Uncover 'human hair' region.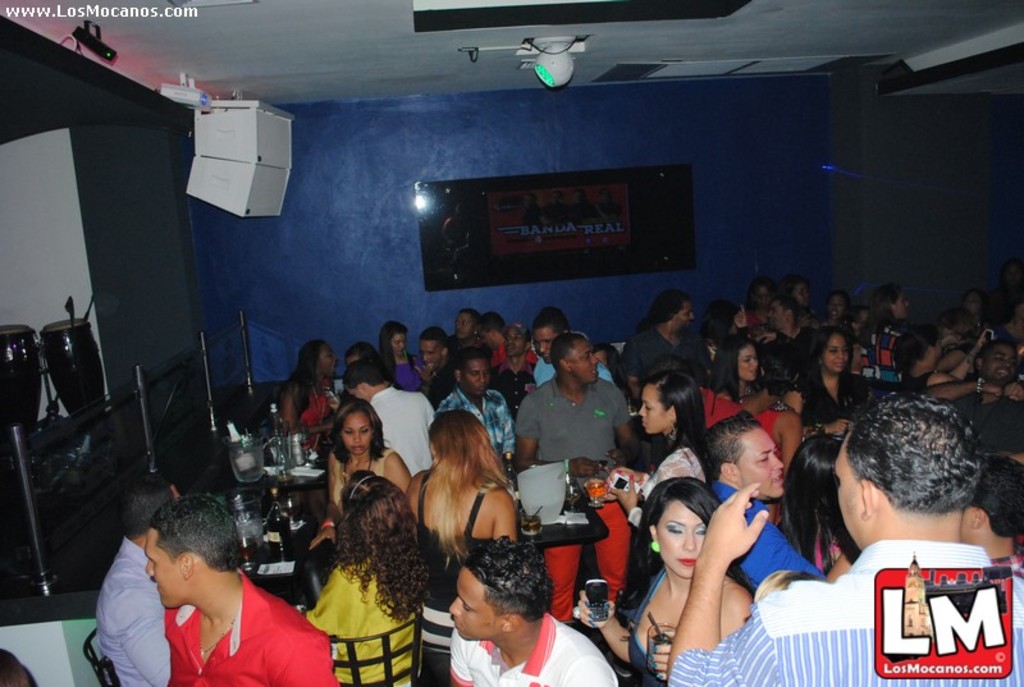
Uncovered: BBox(346, 338, 380, 358).
